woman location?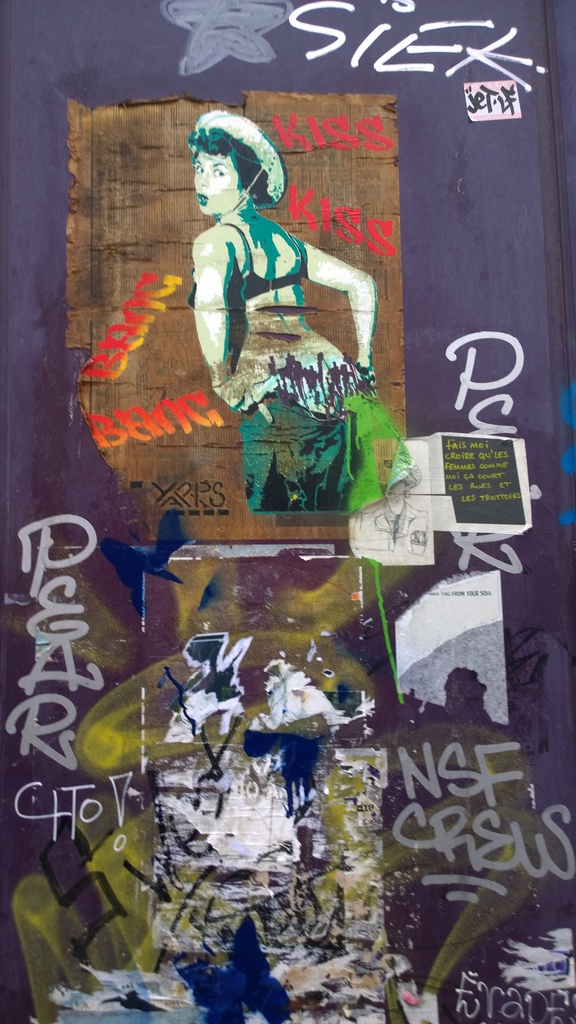
170:123:380:482
